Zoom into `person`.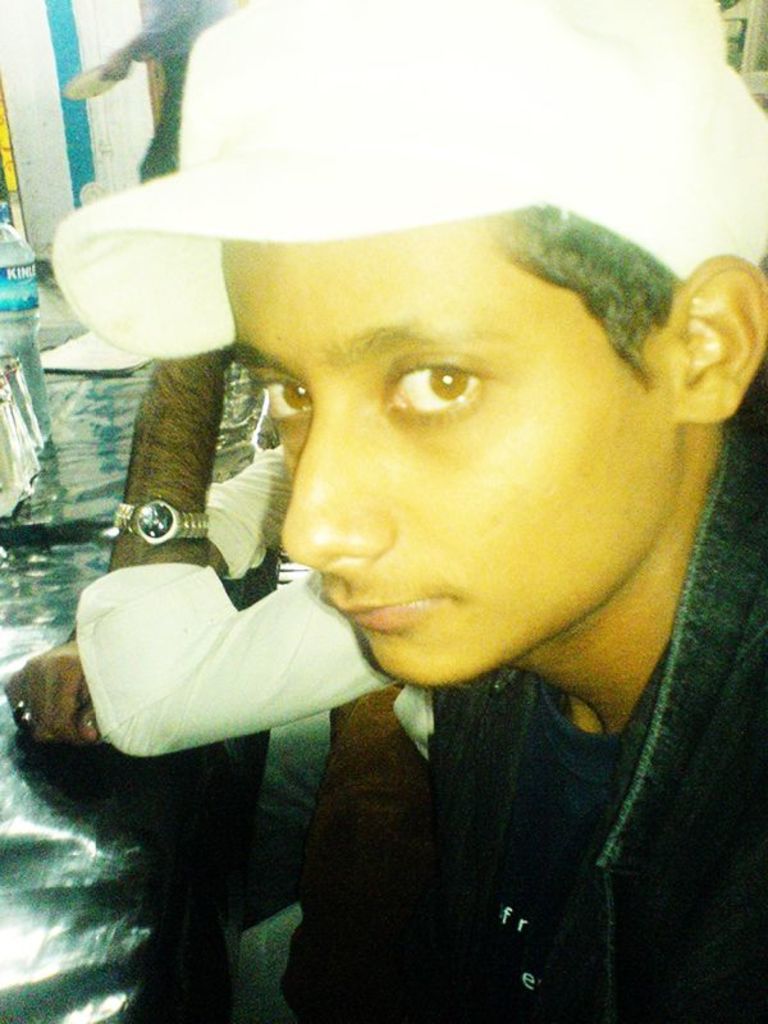
Zoom target: bbox=(4, 293, 438, 987).
